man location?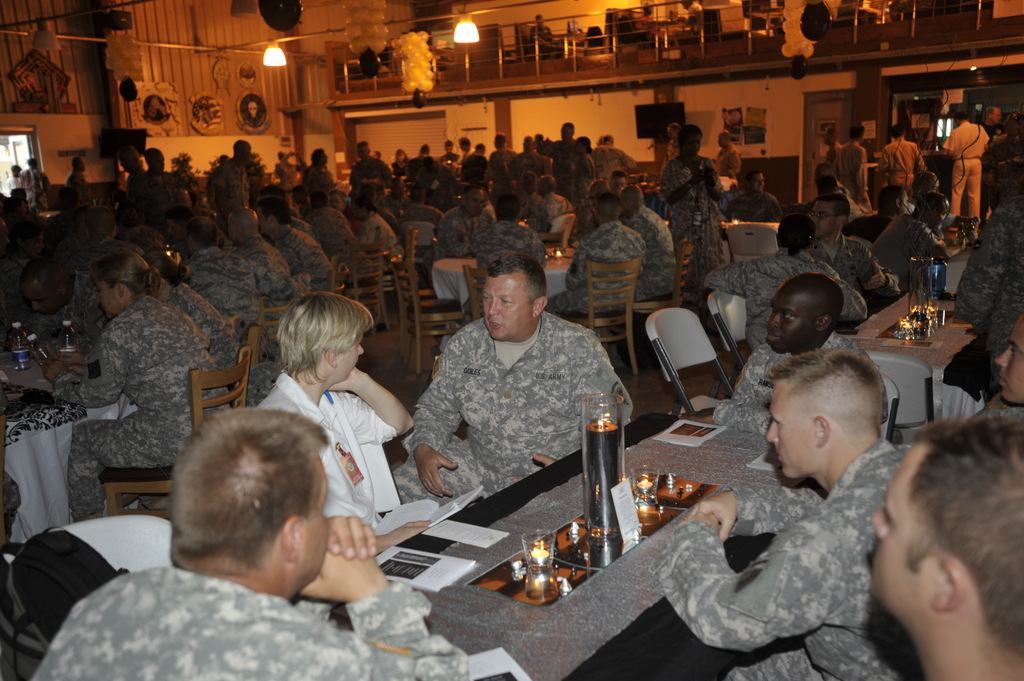
622/182/680/300
